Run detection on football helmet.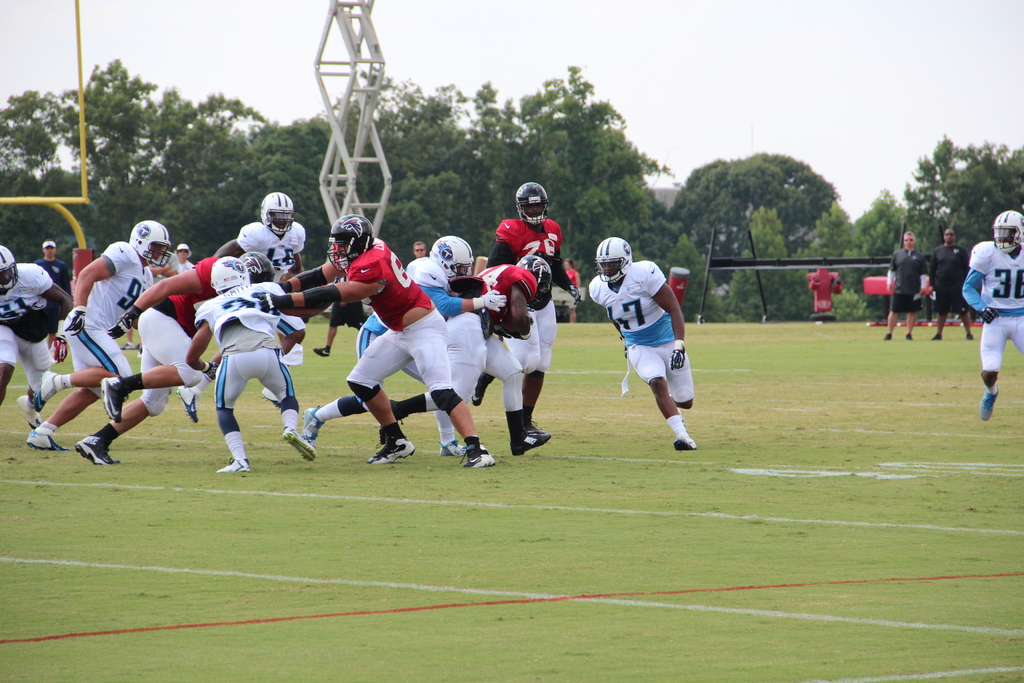
Result: box(0, 247, 19, 293).
